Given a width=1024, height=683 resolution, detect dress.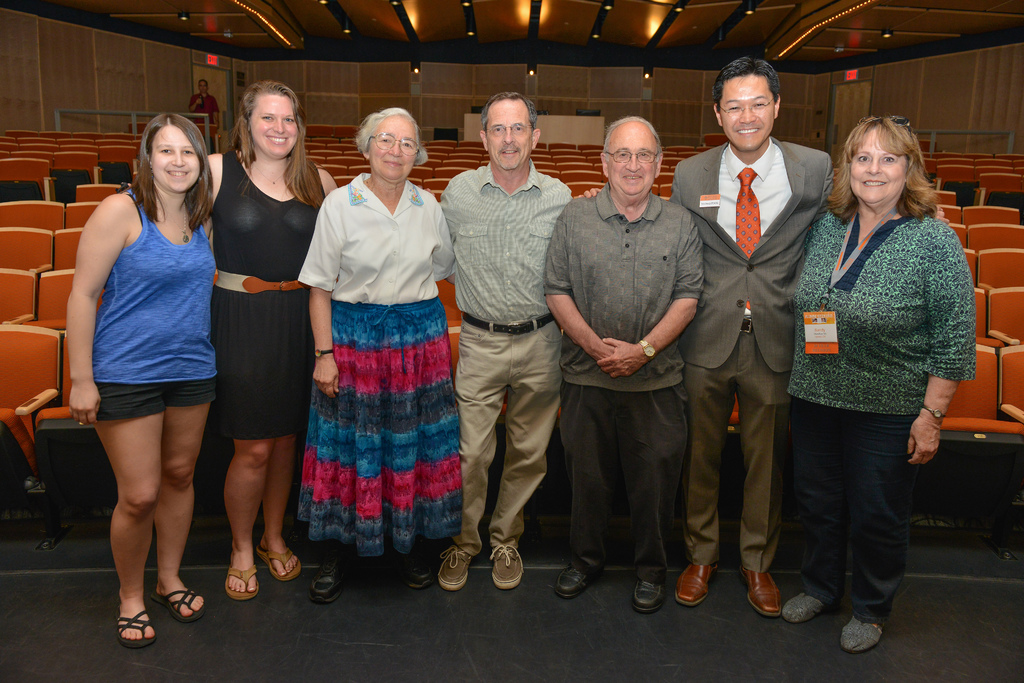
region(802, 205, 978, 624).
